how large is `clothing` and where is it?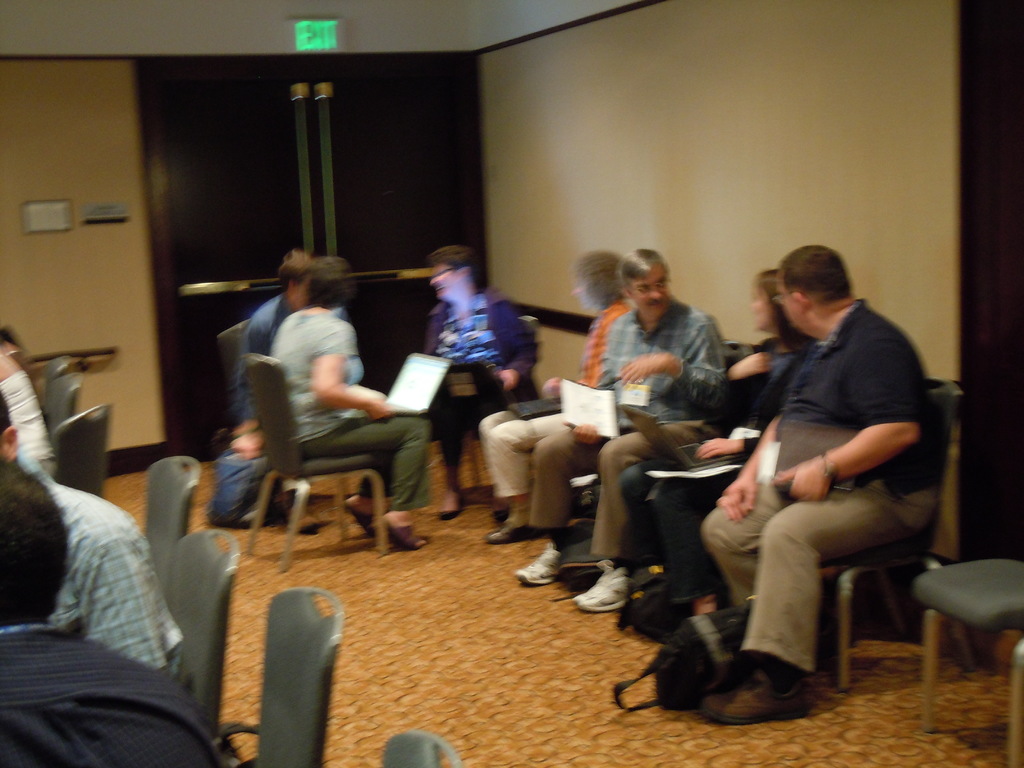
Bounding box: crop(0, 625, 227, 767).
